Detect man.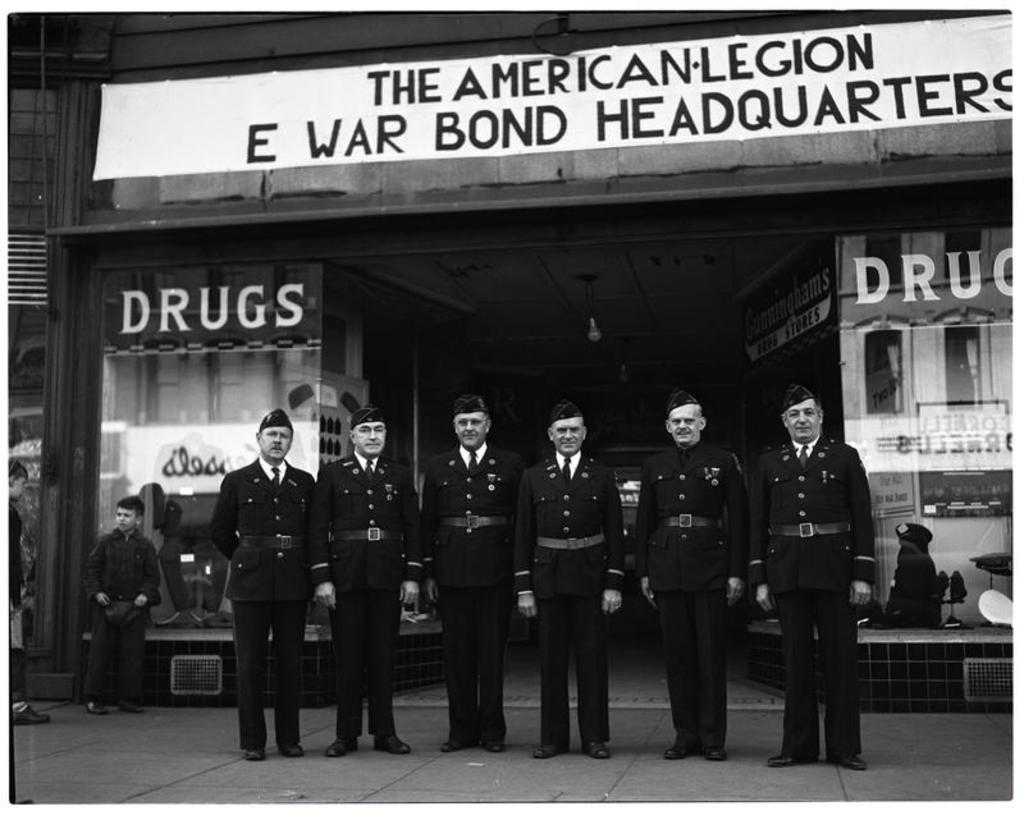
Detected at bbox=(308, 403, 424, 755).
